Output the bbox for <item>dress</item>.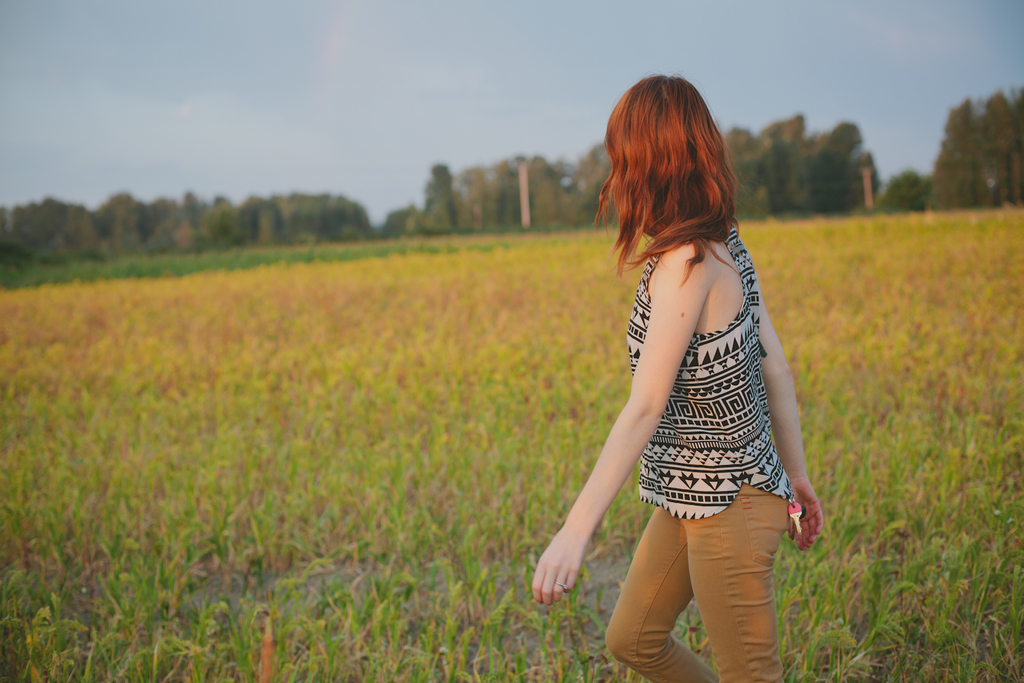
box=[622, 210, 801, 542].
